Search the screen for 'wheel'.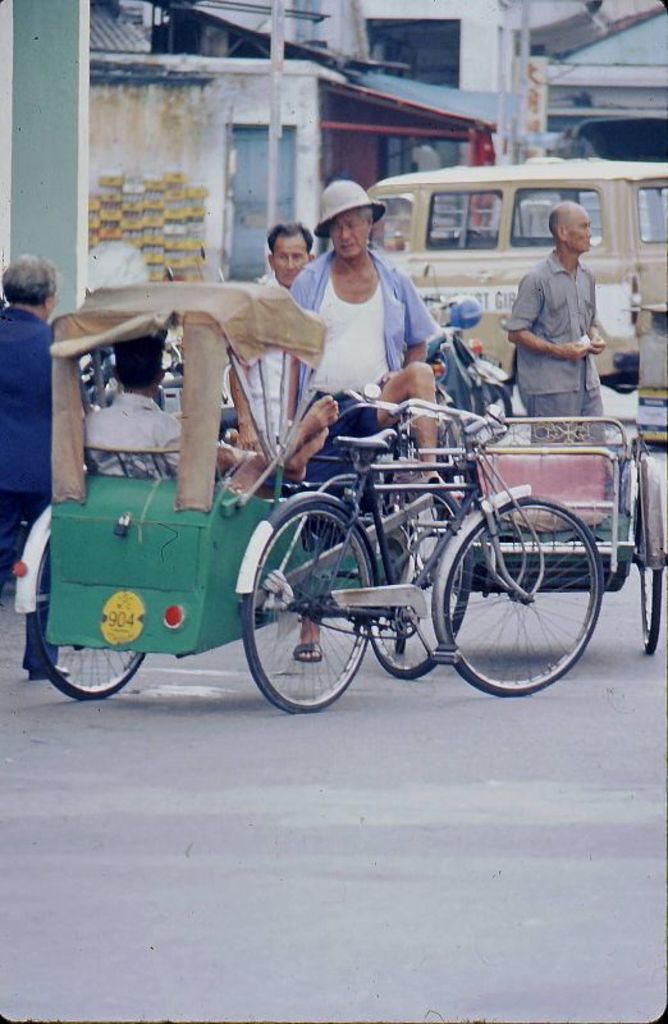
Found at (x1=239, y1=484, x2=379, y2=718).
